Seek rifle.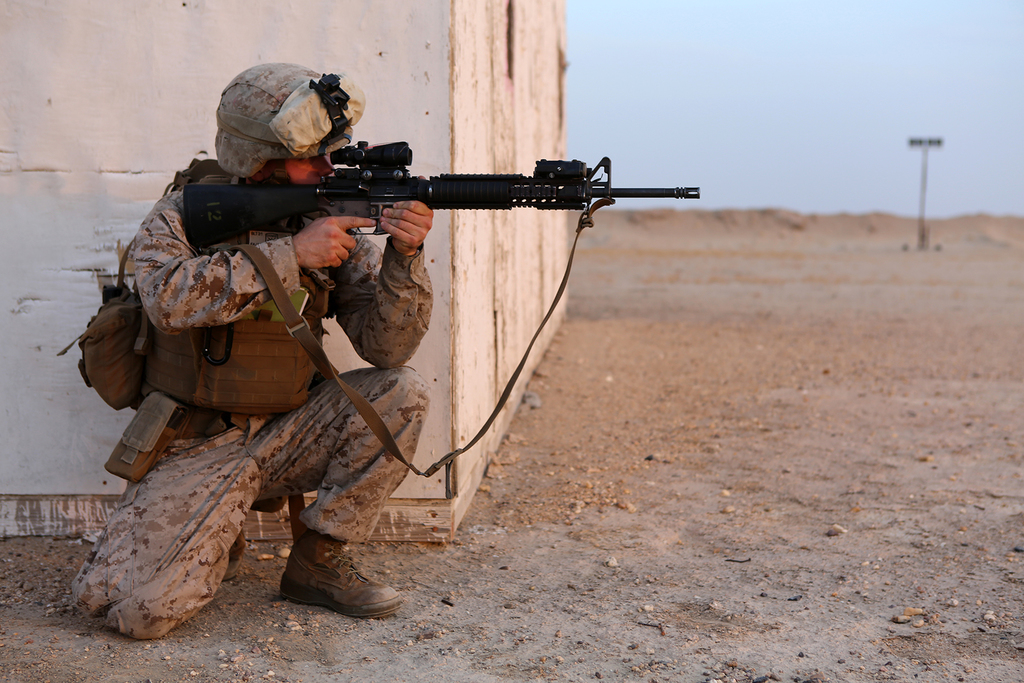
<box>180,142,696,247</box>.
